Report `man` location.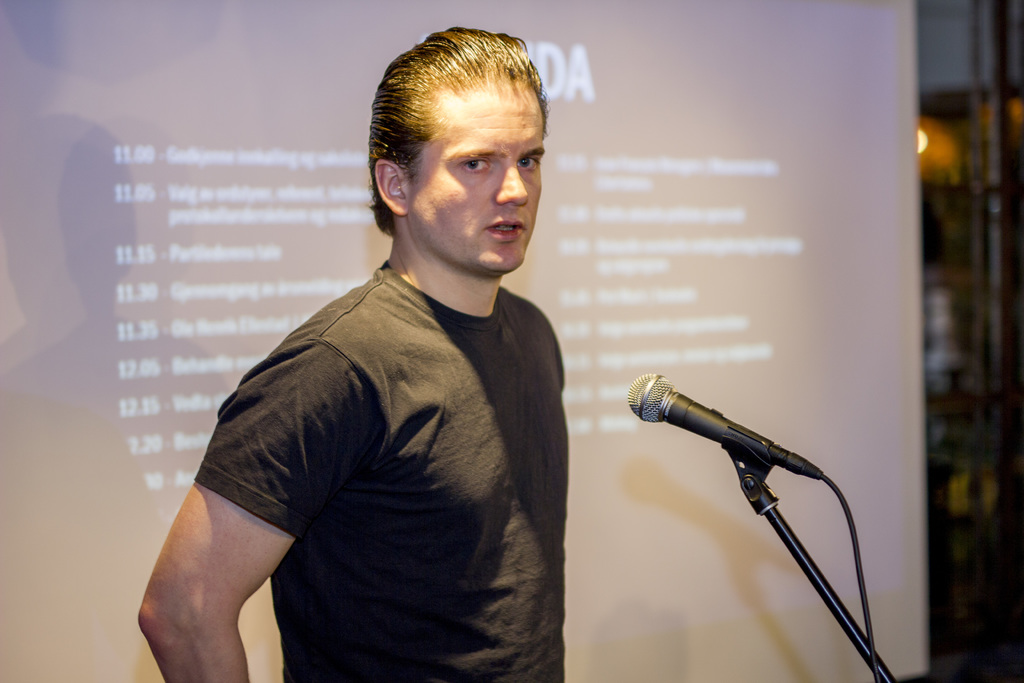
Report: [143, 17, 636, 679].
